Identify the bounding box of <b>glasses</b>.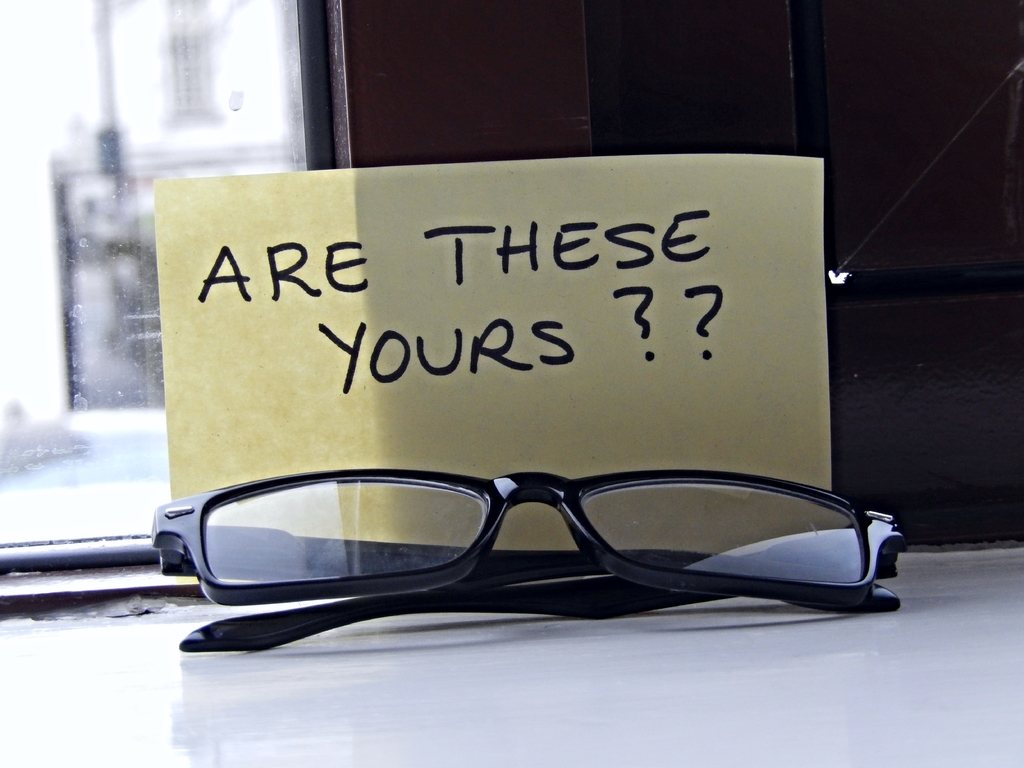
[left=148, top=463, right=907, bottom=656].
